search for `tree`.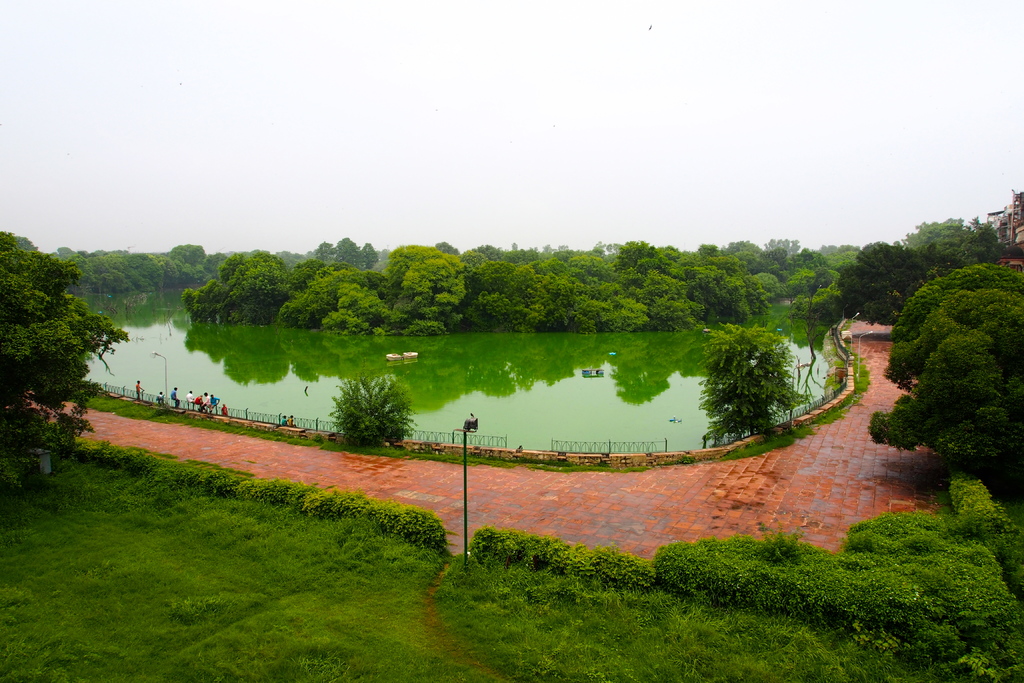
Found at bbox(636, 262, 696, 325).
